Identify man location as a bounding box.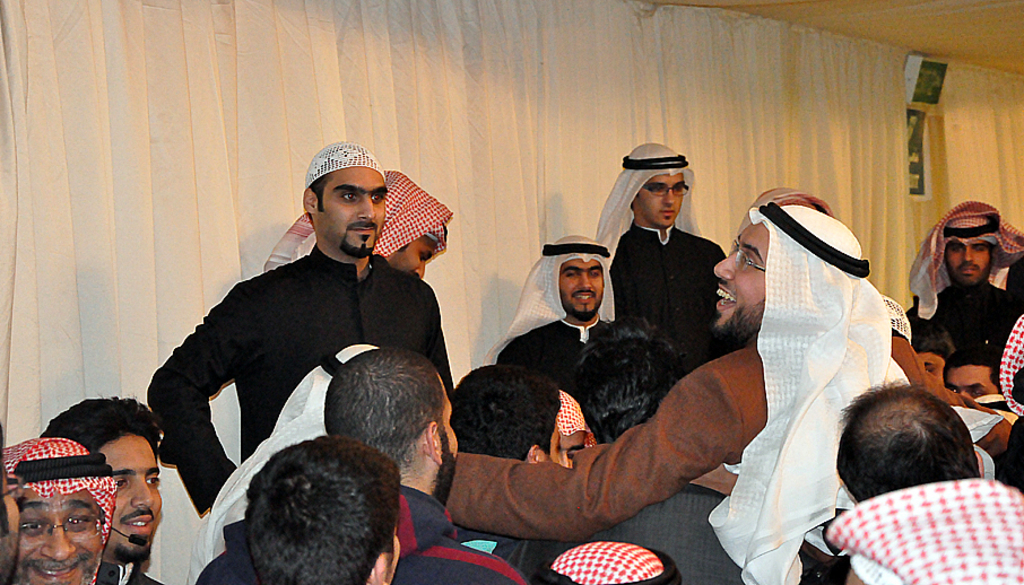
258, 175, 451, 302.
